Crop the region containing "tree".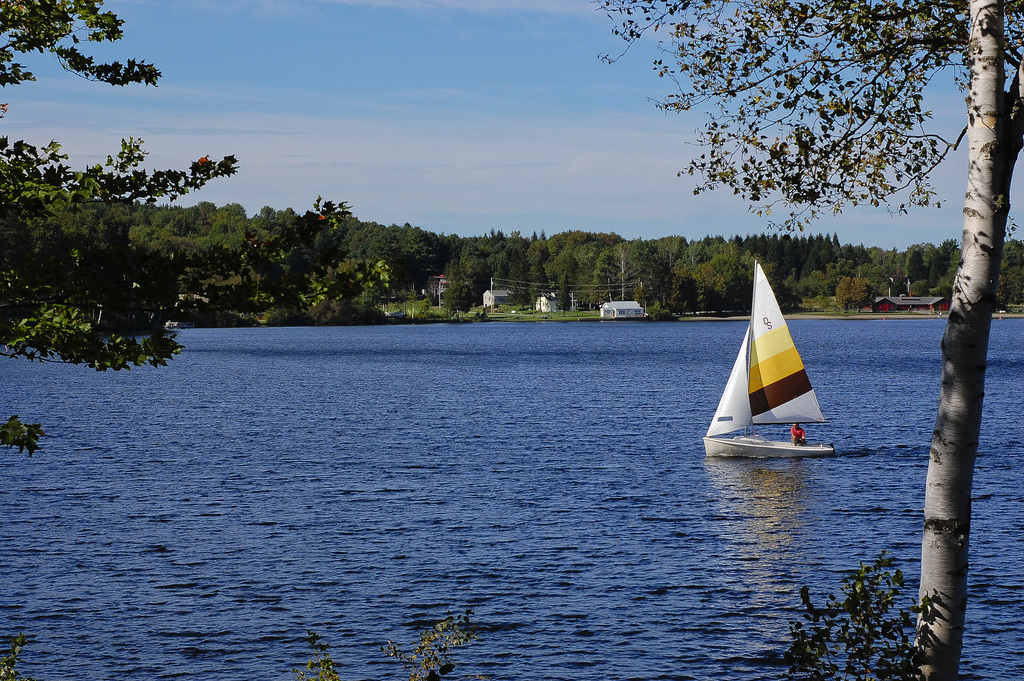
Crop region: {"x1": 849, "y1": 277, "x2": 871, "y2": 309}.
